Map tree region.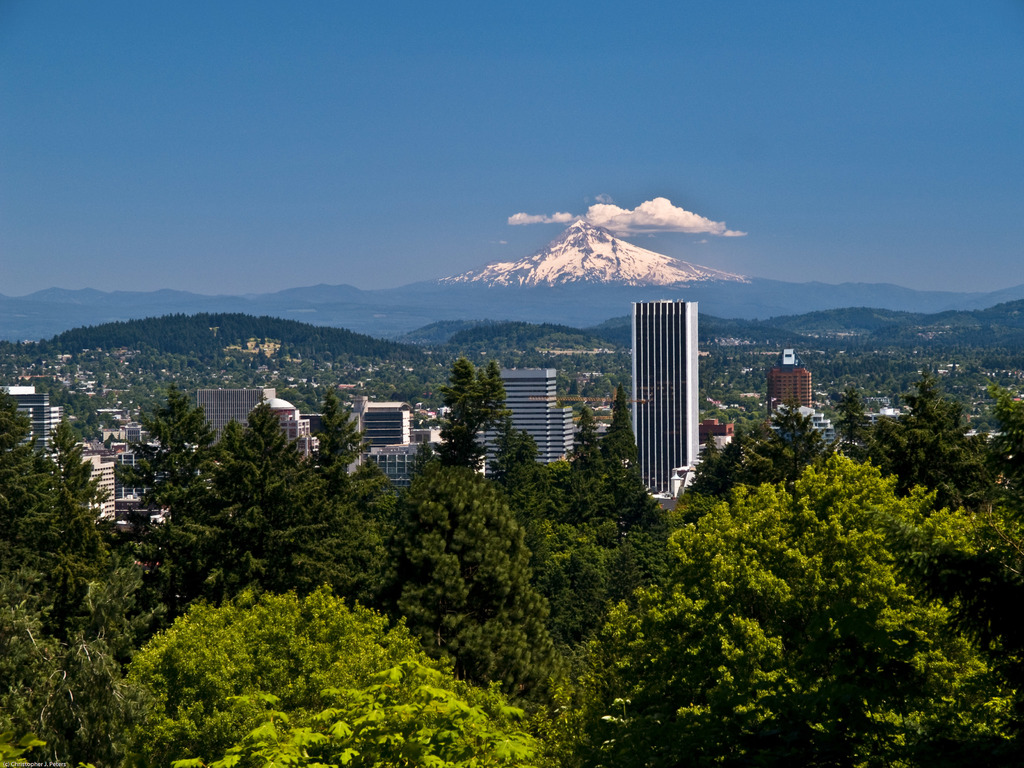
Mapped to left=112, top=376, right=211, bottom=595.
